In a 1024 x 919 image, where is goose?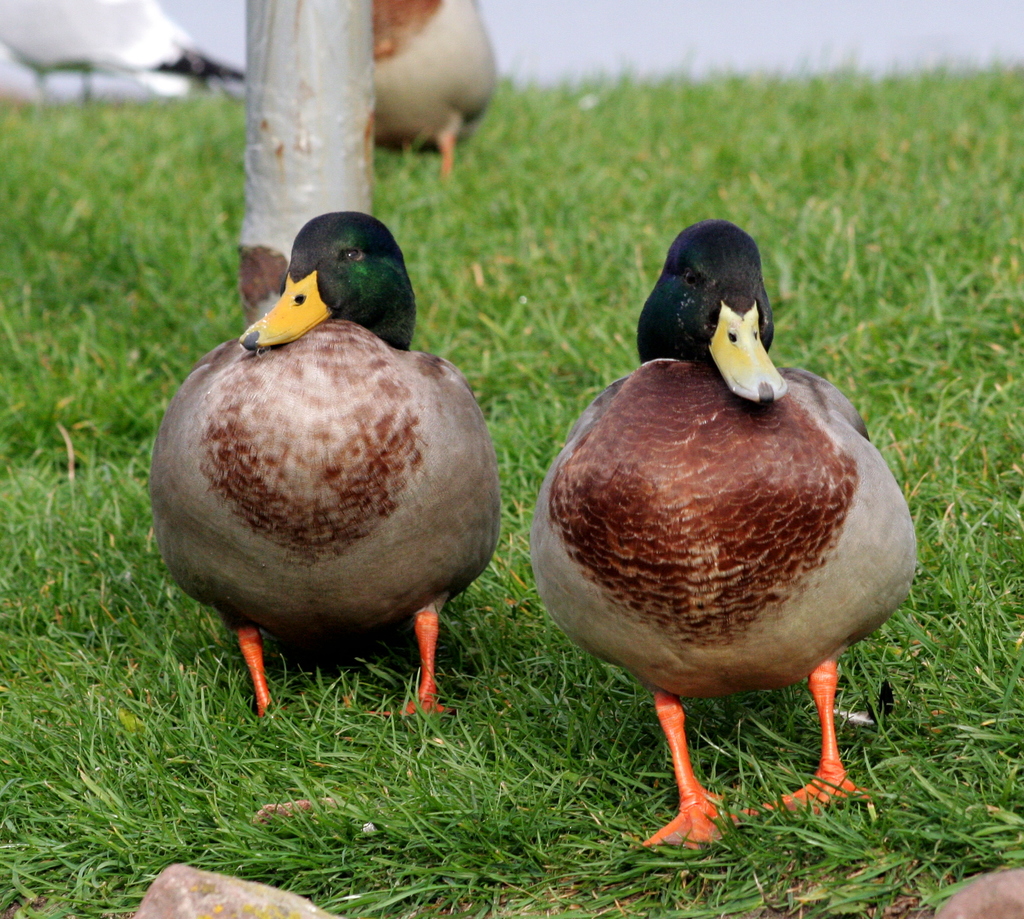
left=378, top=3, right=497, bottom=176.
